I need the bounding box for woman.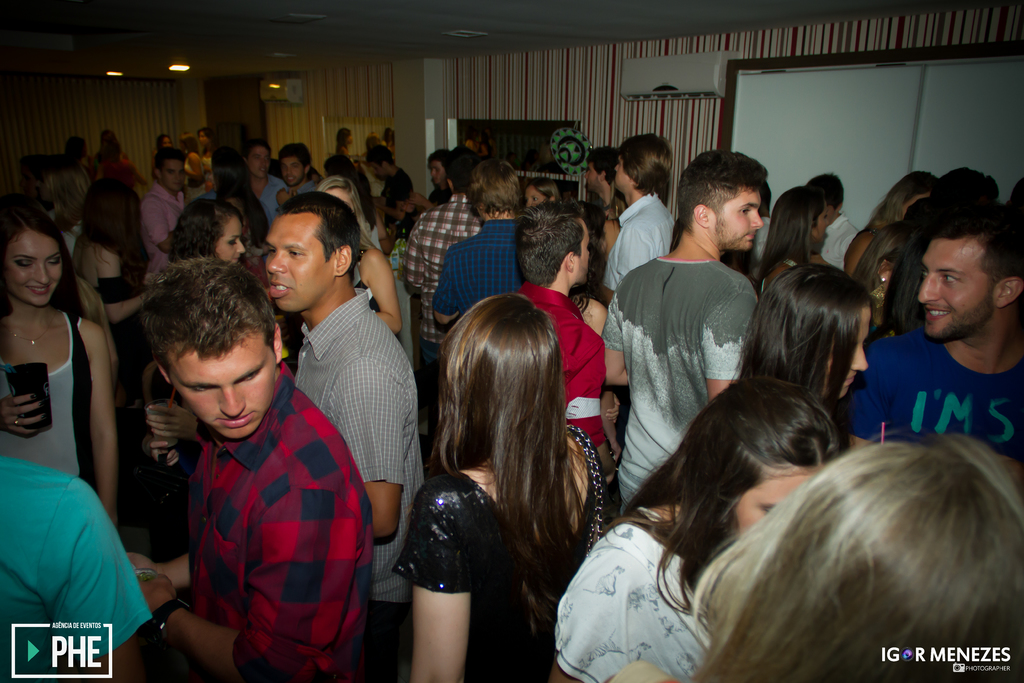
Here it is: rect(150, 133, 175, 176).
